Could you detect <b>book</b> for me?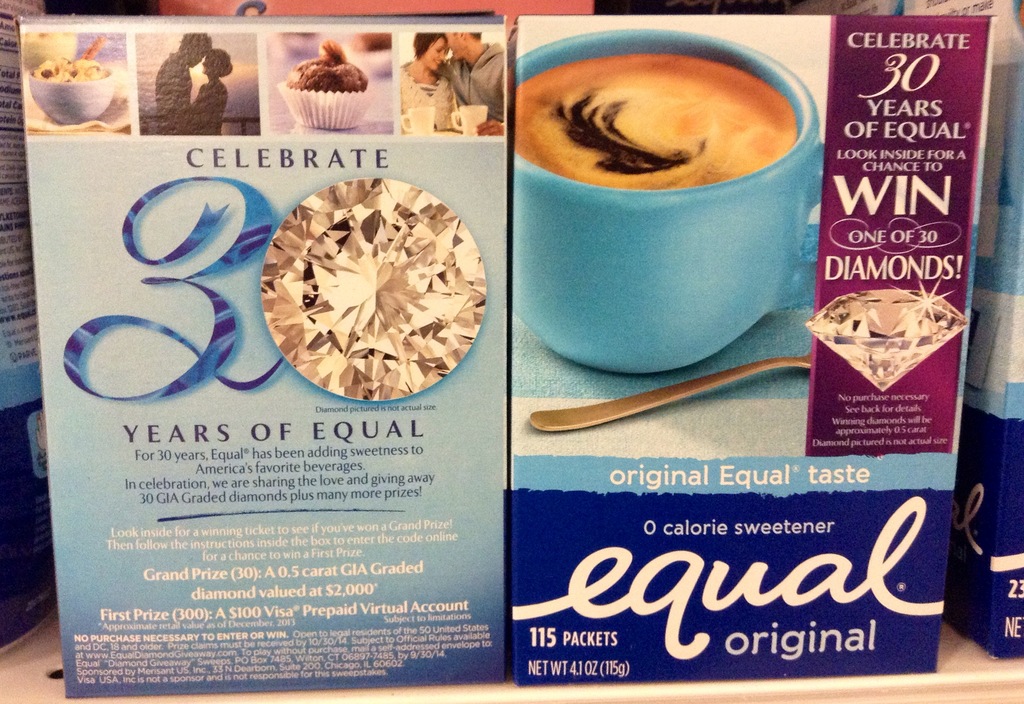
Detection result: left=13, top=9, right=505, bottom=697.
